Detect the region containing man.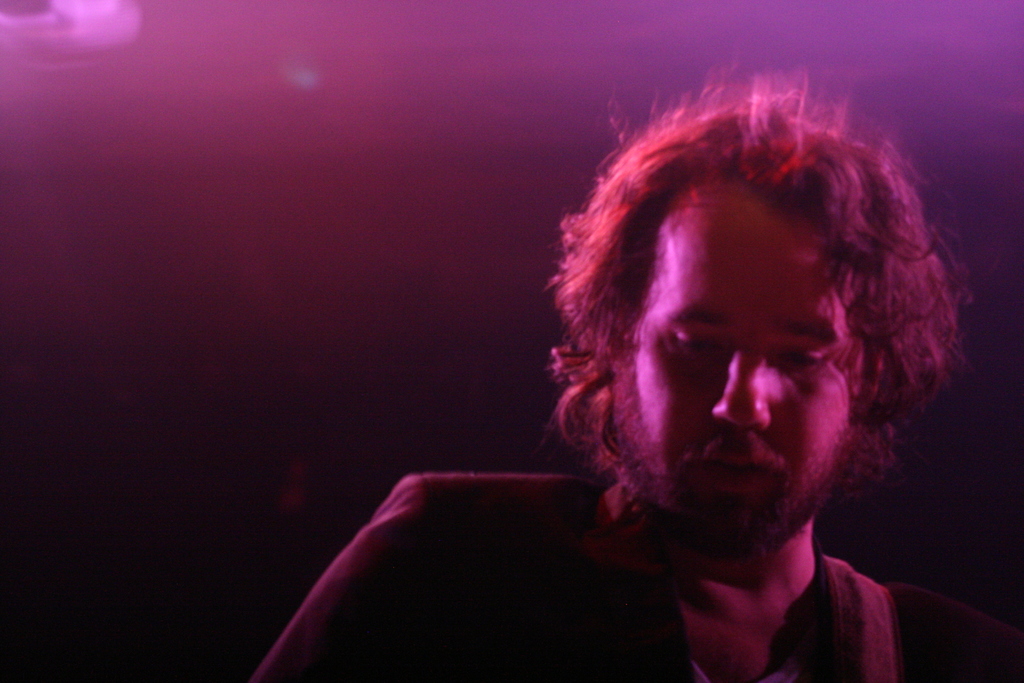
(left=280, top=80, right=1023, bottom=670).
